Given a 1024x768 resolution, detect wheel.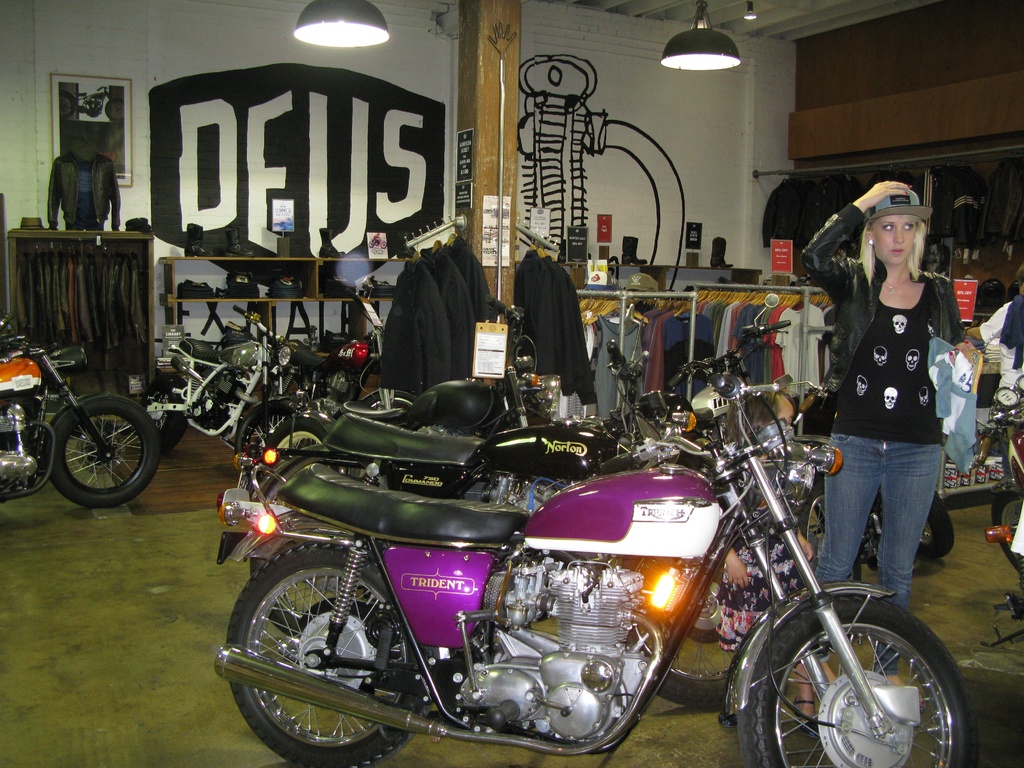
(237,403,293,461).
